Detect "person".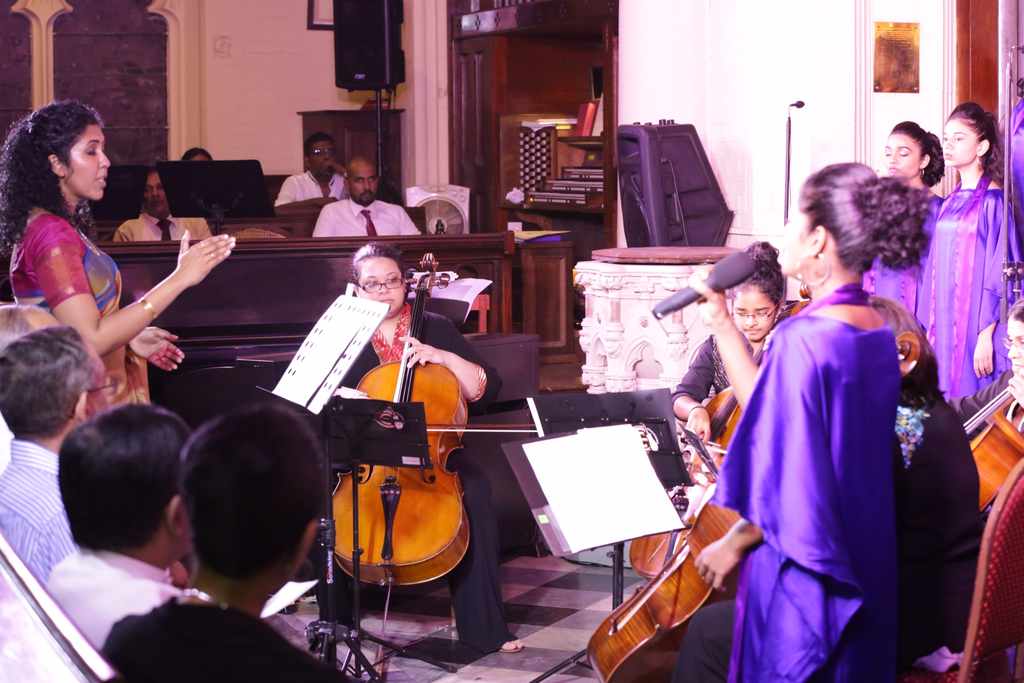
Detected at crop(43, 399, 196, 652).
